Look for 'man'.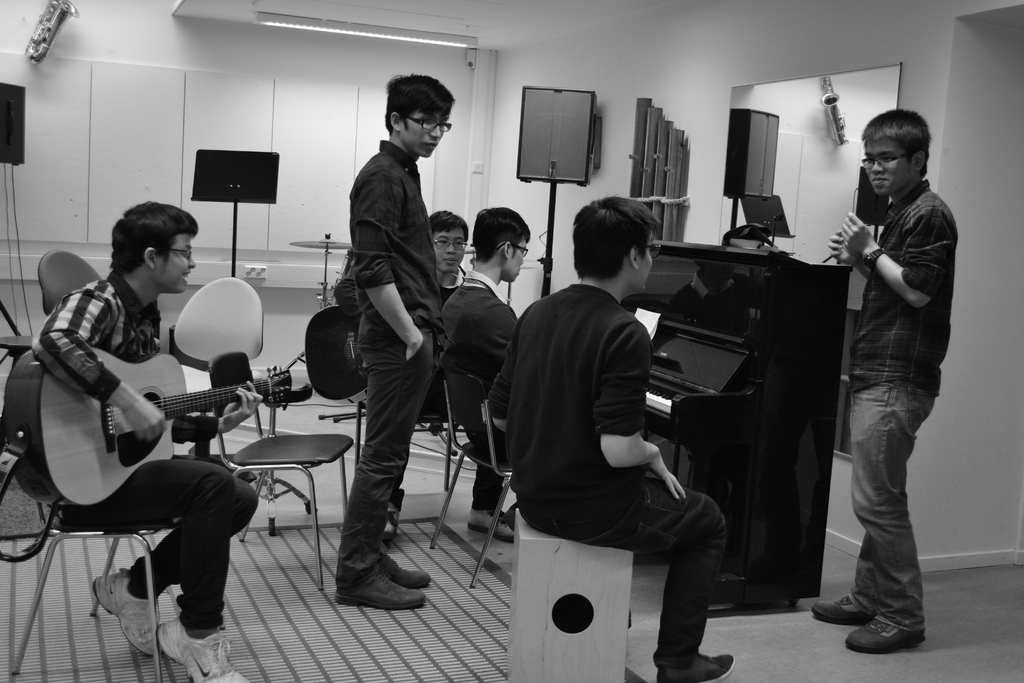
Found: 326 63 444 609.
